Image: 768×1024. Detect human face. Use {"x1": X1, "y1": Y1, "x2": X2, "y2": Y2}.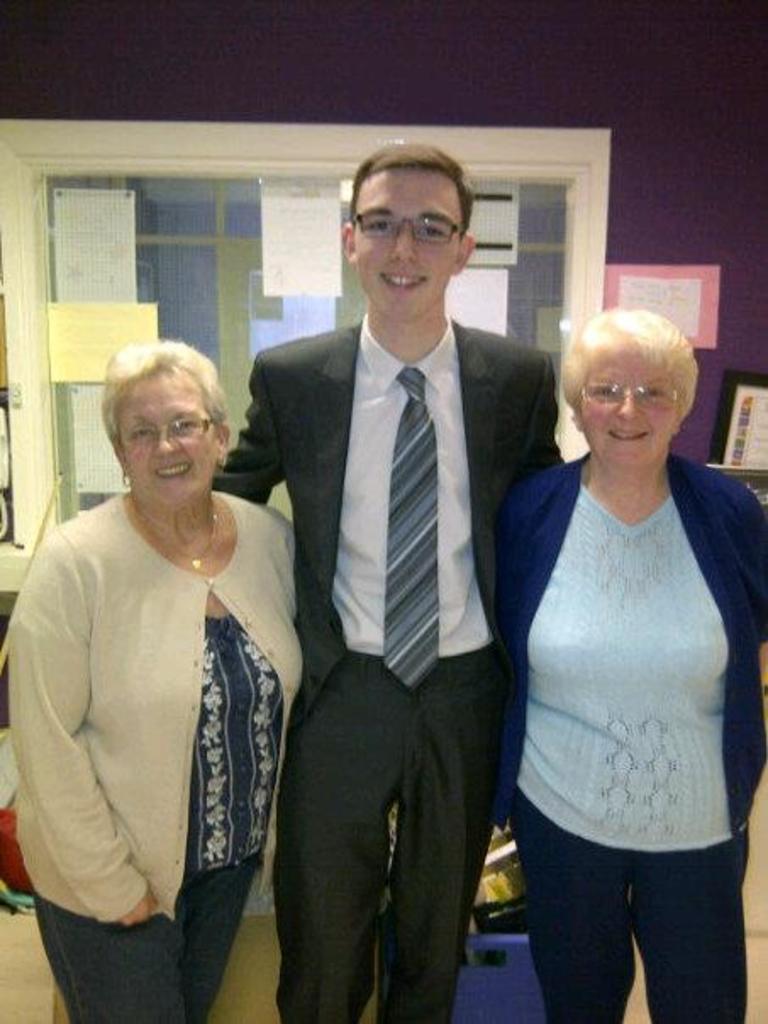
{"x1": 117, "y1": 370, "x2": 219, "y2": 504}.
